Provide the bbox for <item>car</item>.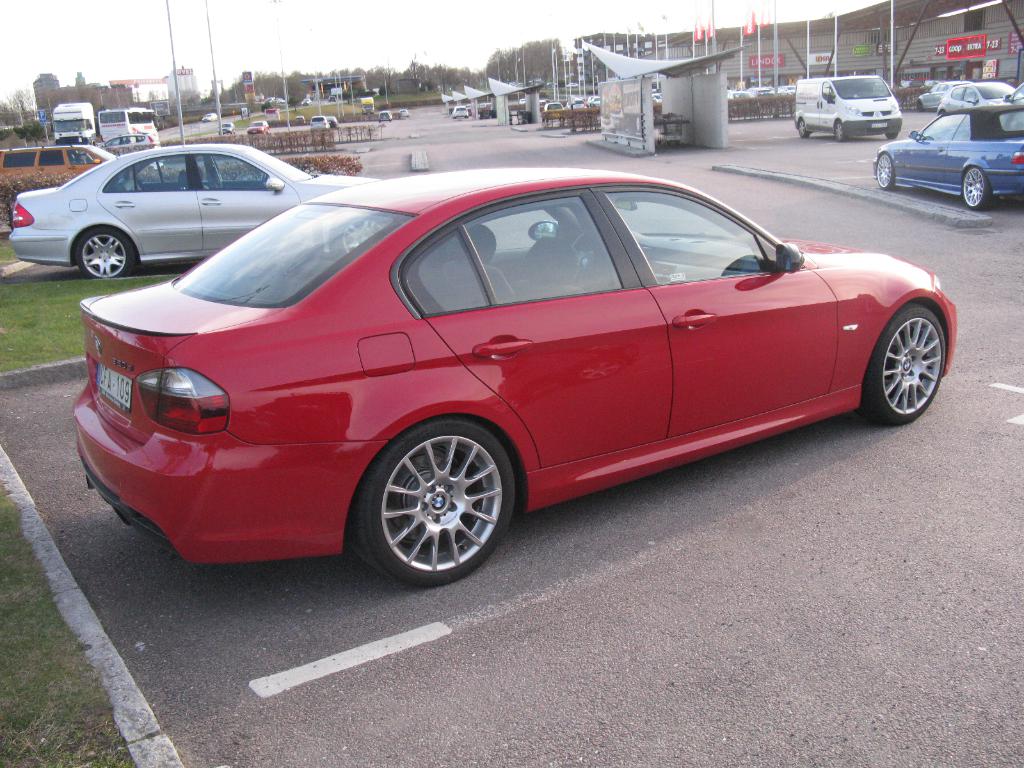
crop(872, 106, 1023, 212).
